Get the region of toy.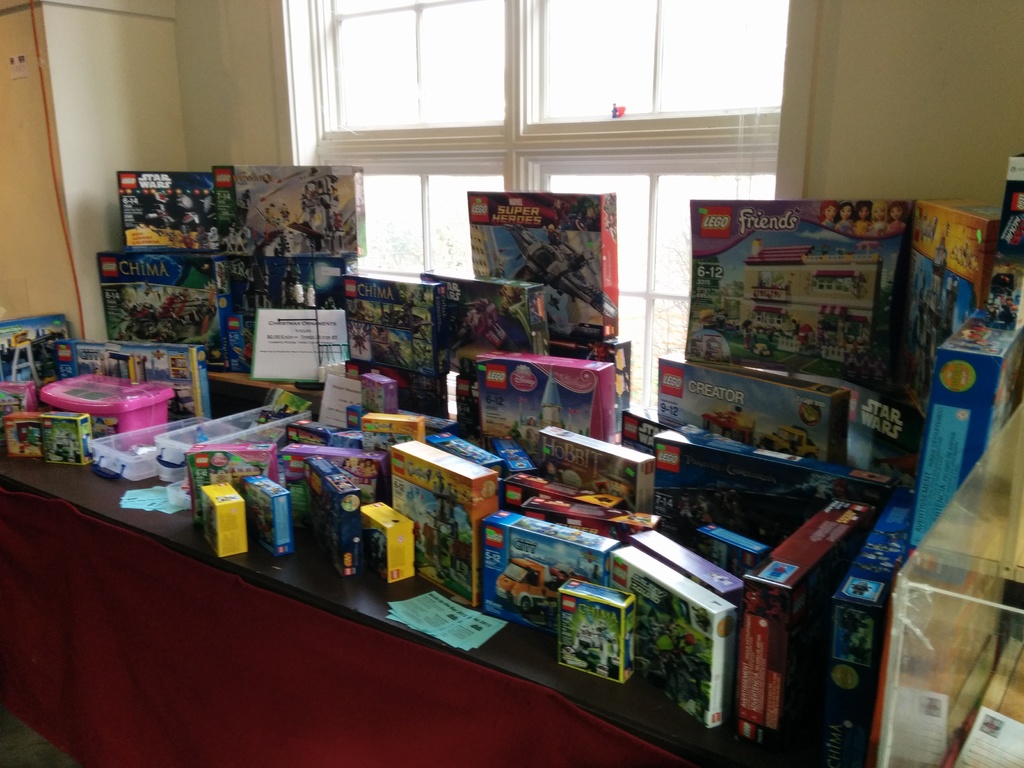
(982, 271, 1021, 323).
